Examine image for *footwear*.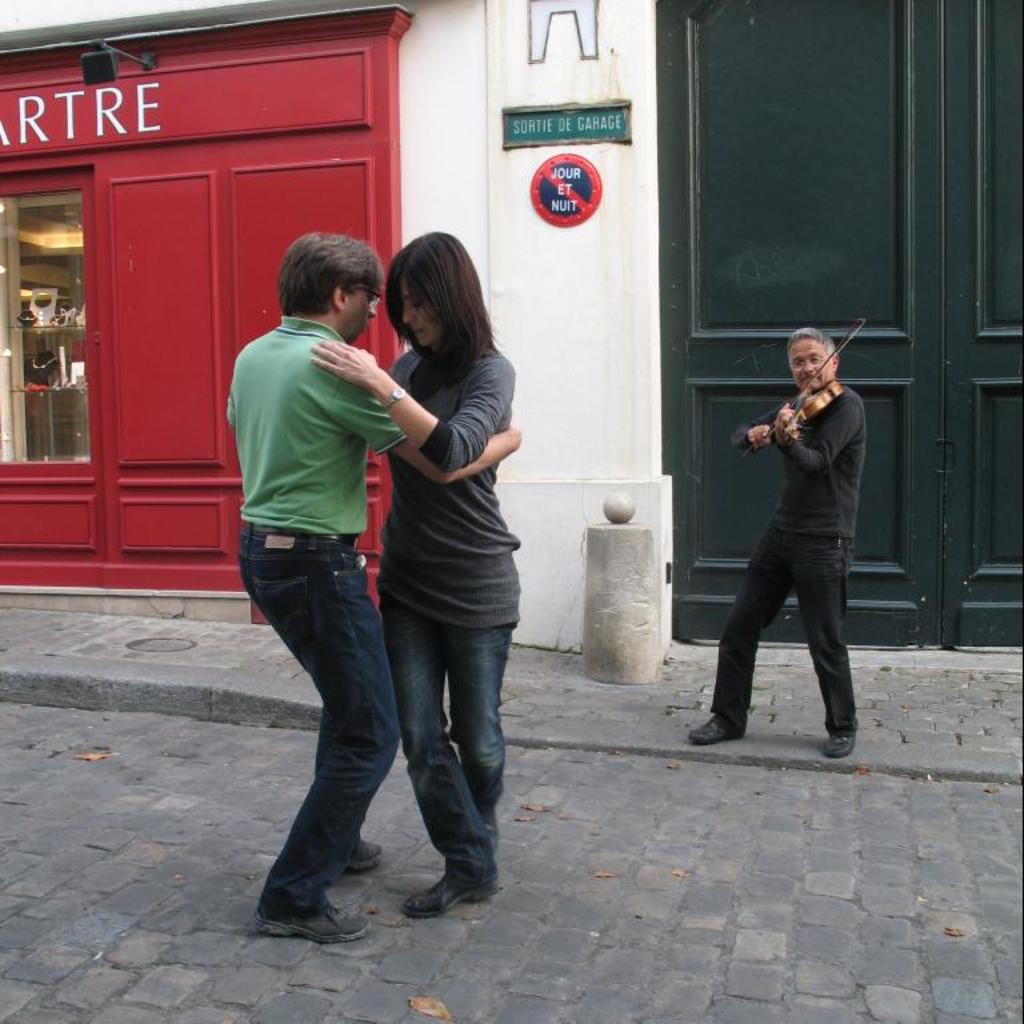
Examination result: (x1=468, y1=813, x2=512, y2=865).
